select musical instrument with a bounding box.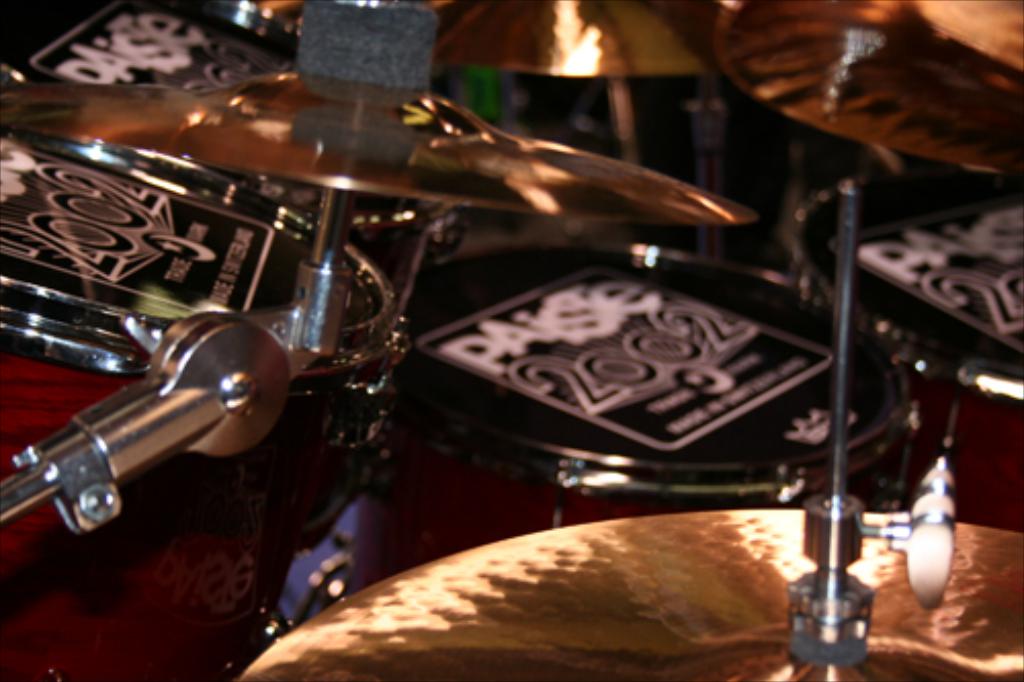
l=444, t=0, r=752, b=86.
